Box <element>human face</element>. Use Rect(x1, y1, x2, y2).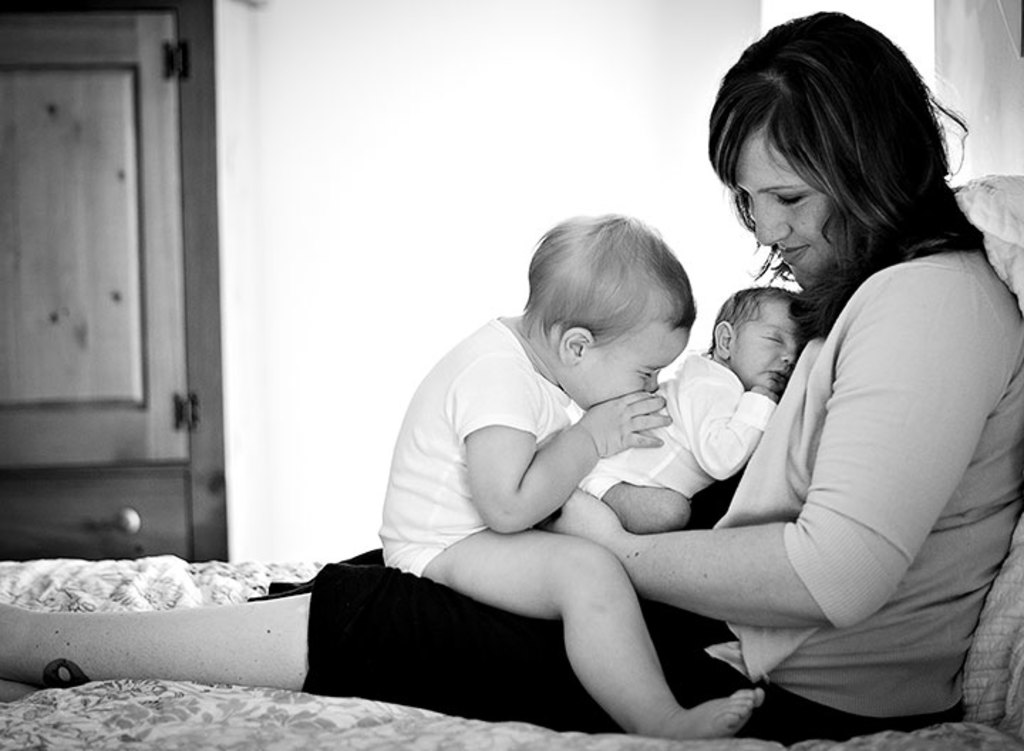
Rect(734, 132, 841, 284).
